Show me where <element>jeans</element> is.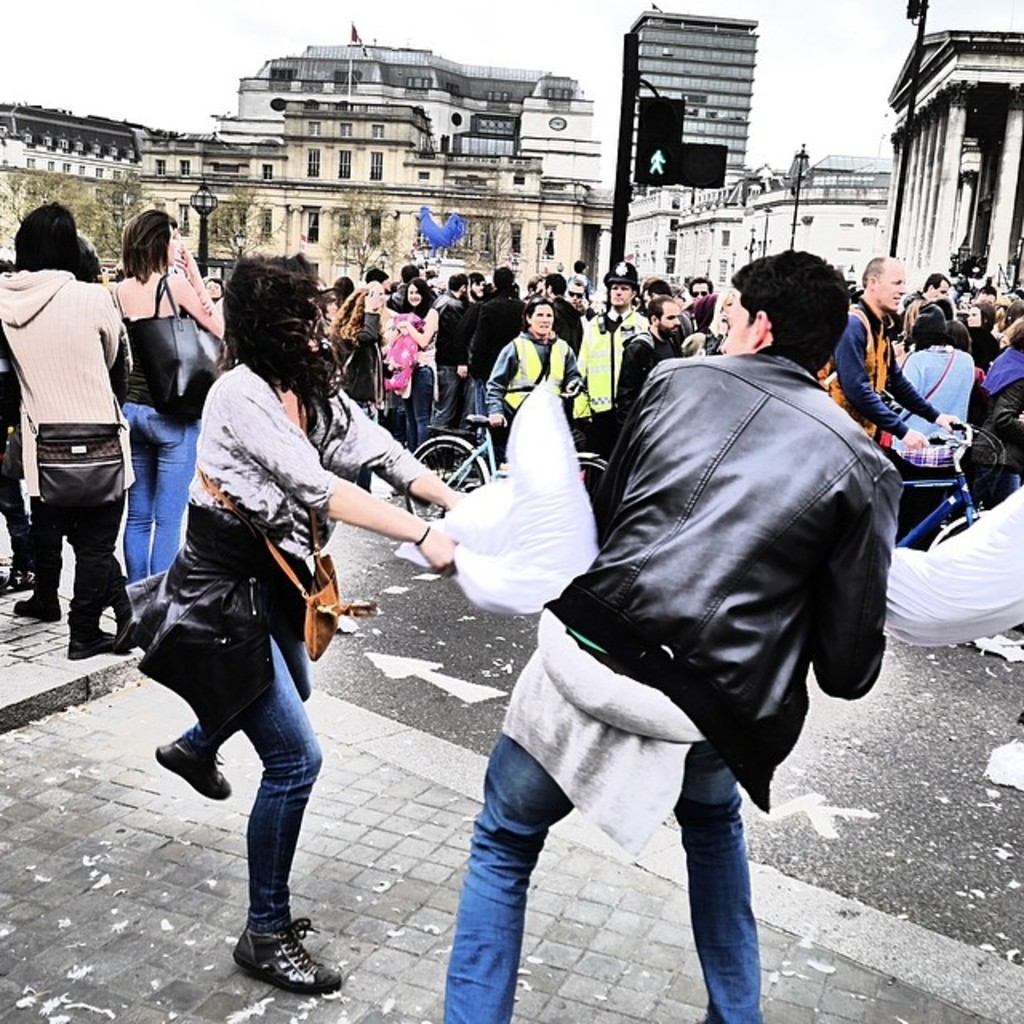
<element>jeans</element> is at crop(405, 363, 435, 442).
